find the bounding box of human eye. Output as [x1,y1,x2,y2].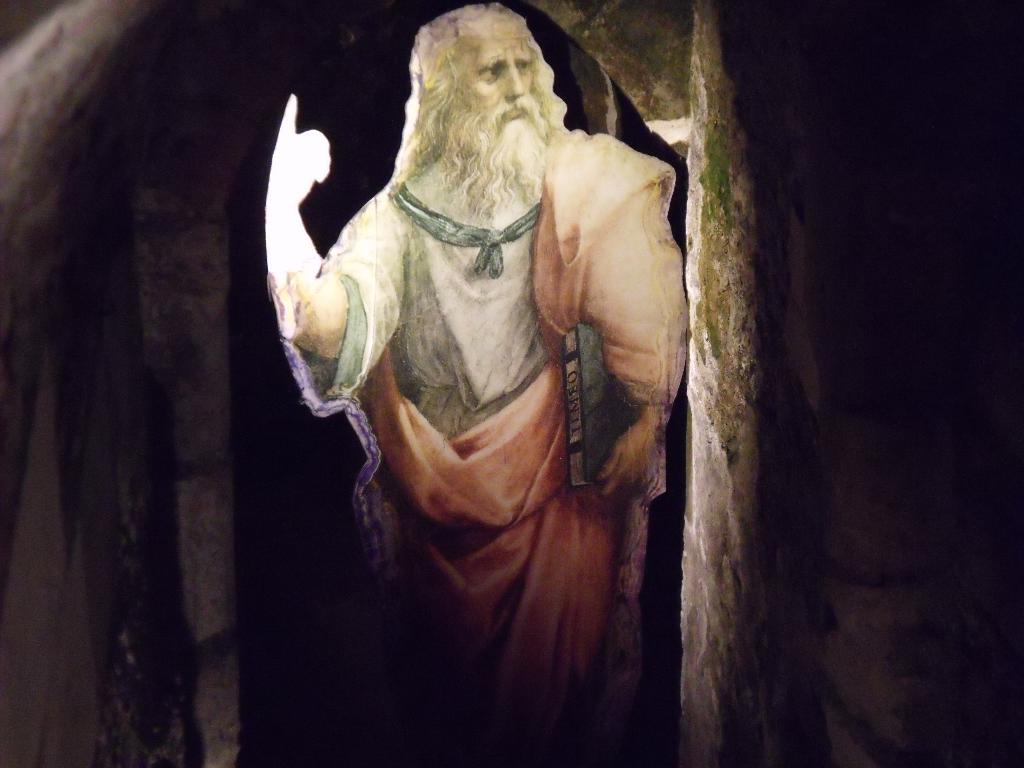
[516,57,534,71].
